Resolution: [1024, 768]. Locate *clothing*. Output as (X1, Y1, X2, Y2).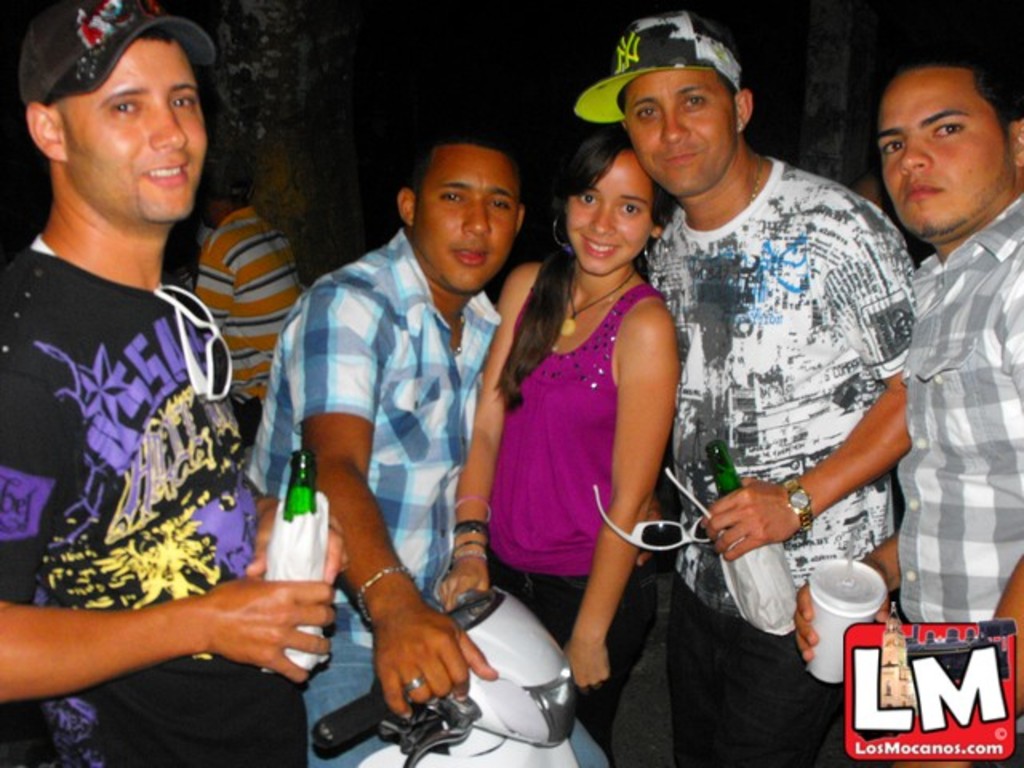
(640, 154, 920, 766).
